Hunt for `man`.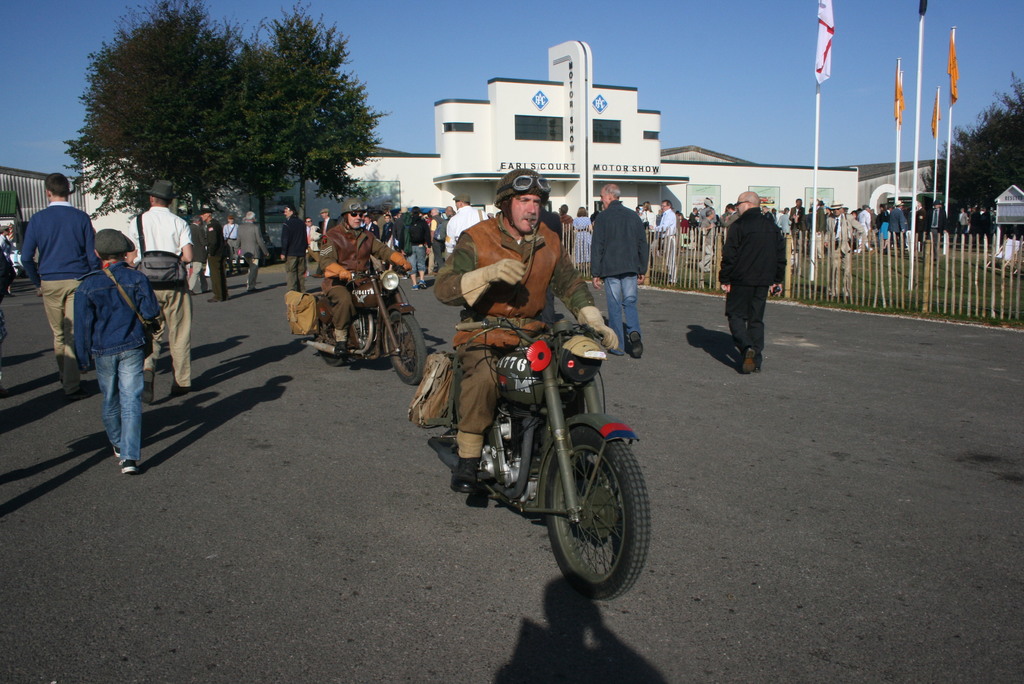
Hunted down at Rect(717, 188, 797, 371).
